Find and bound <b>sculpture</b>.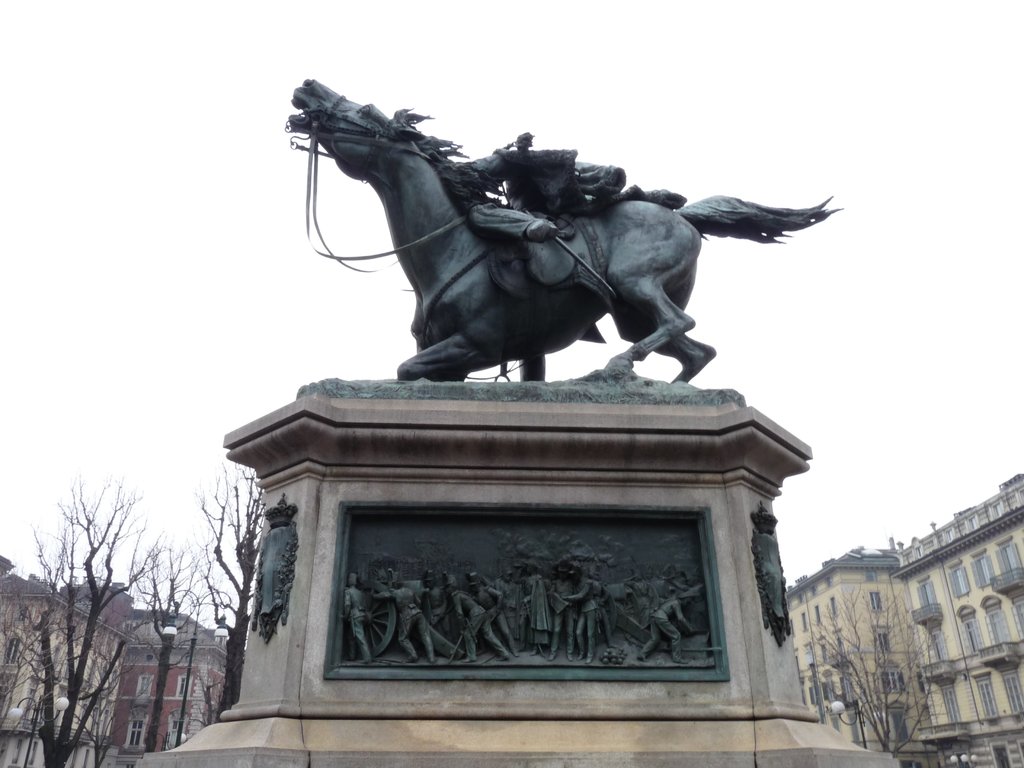
Bound: (x1=371, y1=571, x2=435, y2=661).
